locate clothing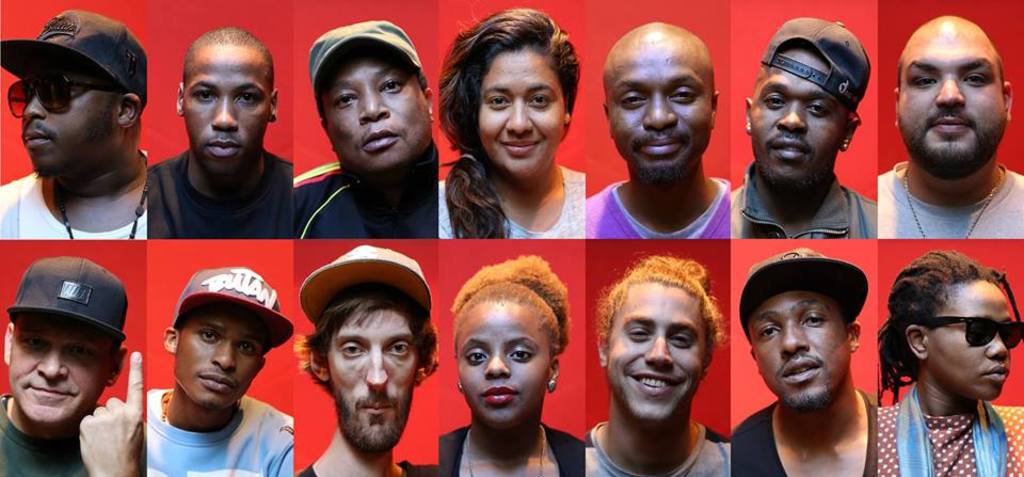
880/388/1023/476
